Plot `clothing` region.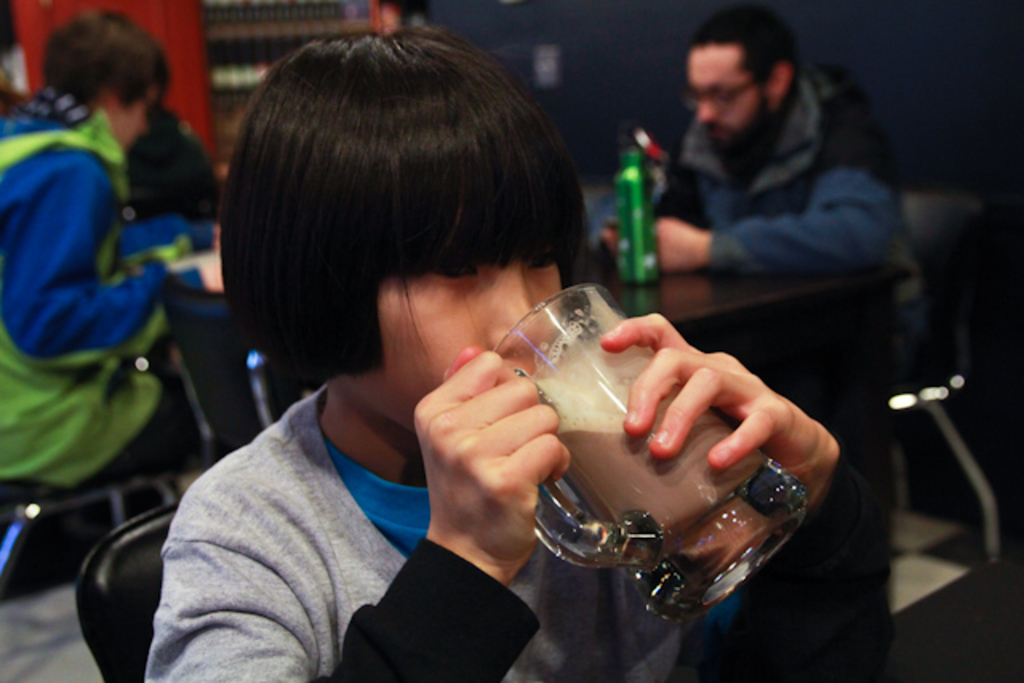
Plotted at {"left": 0, "top": 85, "right": 211, "bottom": 493}.
